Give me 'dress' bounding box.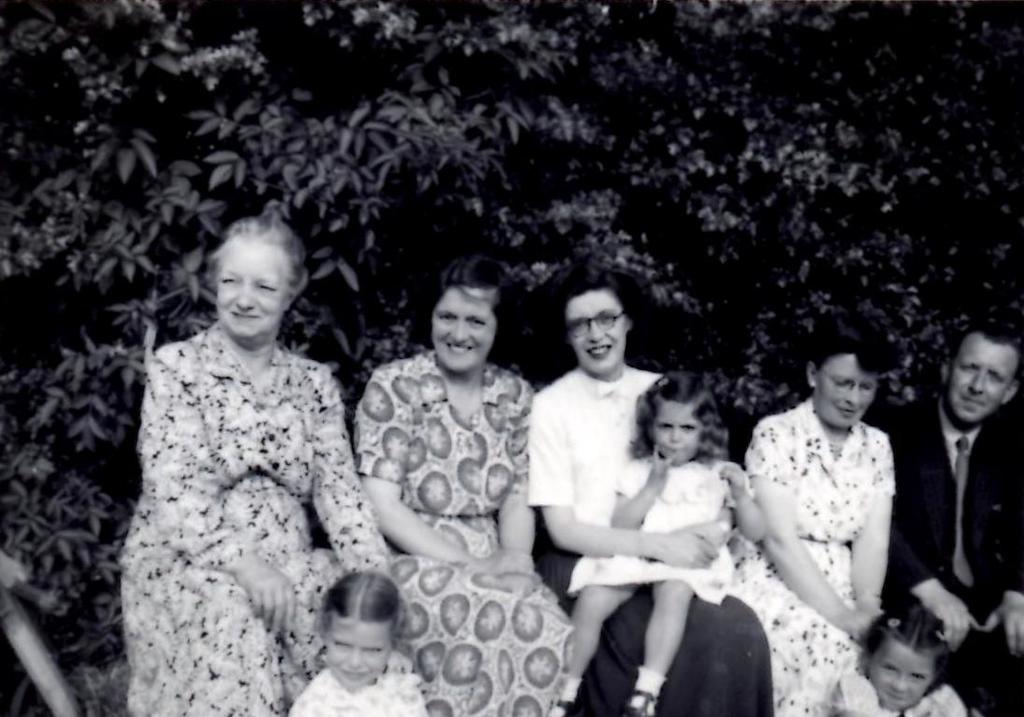
[565,458,732,601].
